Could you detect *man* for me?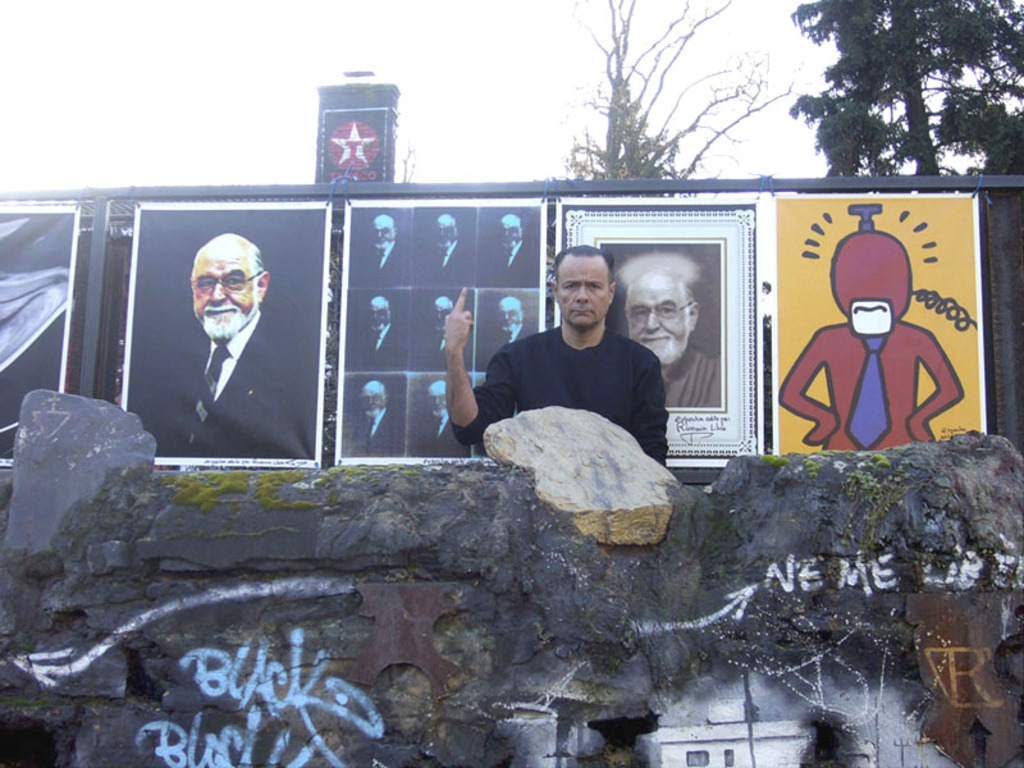
Detection result: bbox=(358, 297, 406, 371).
